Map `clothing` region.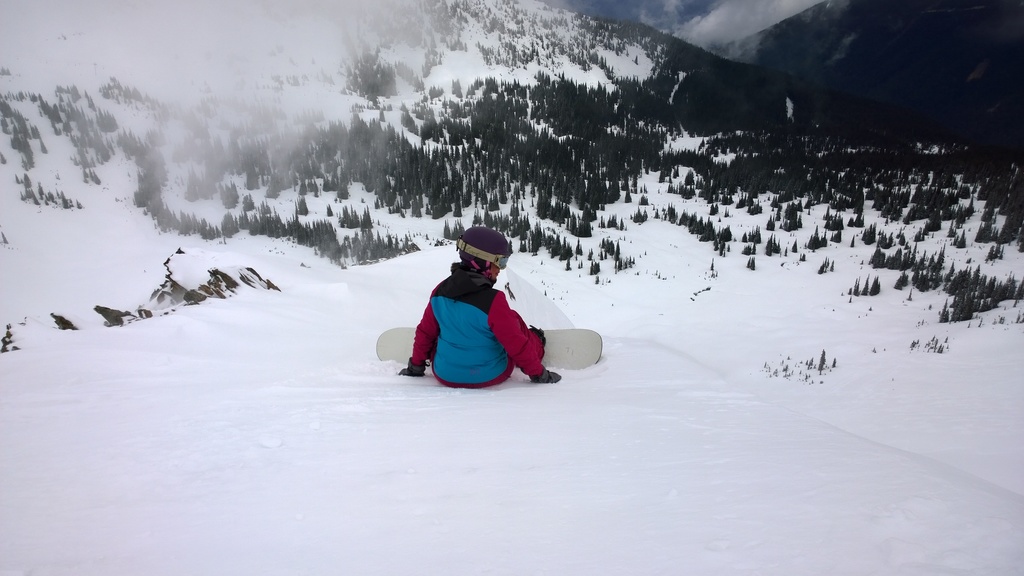
Mapped to <box>403,259,554,387</box>.
